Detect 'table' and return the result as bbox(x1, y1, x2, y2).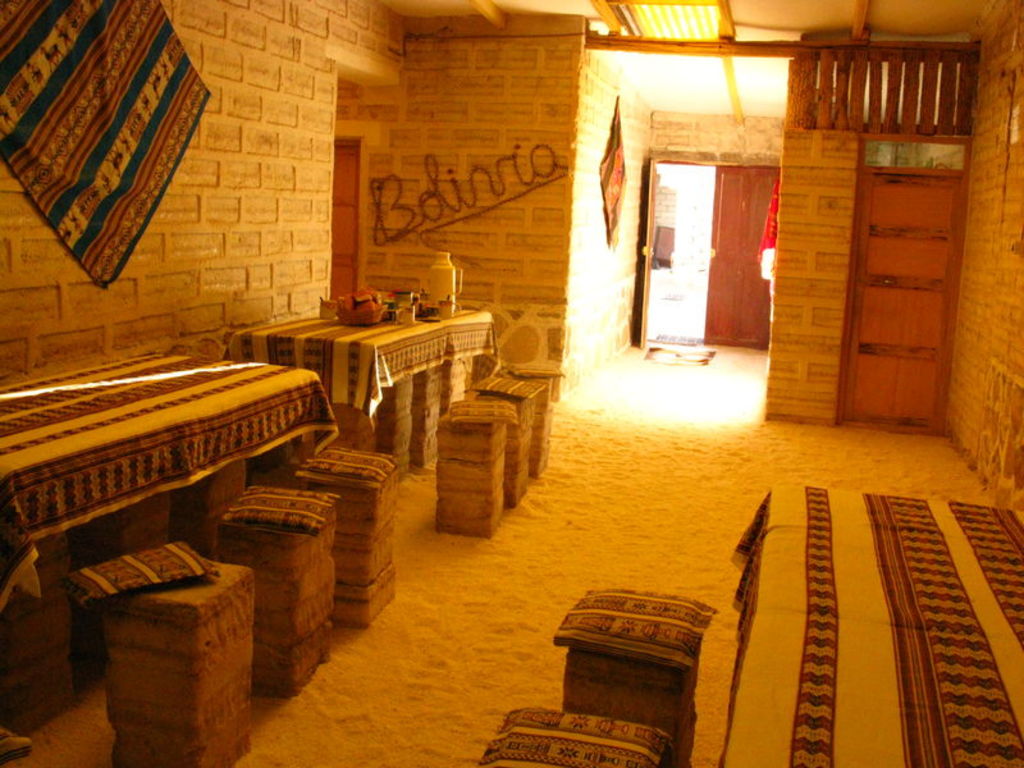
bbox(3, 343, 342, 616).
